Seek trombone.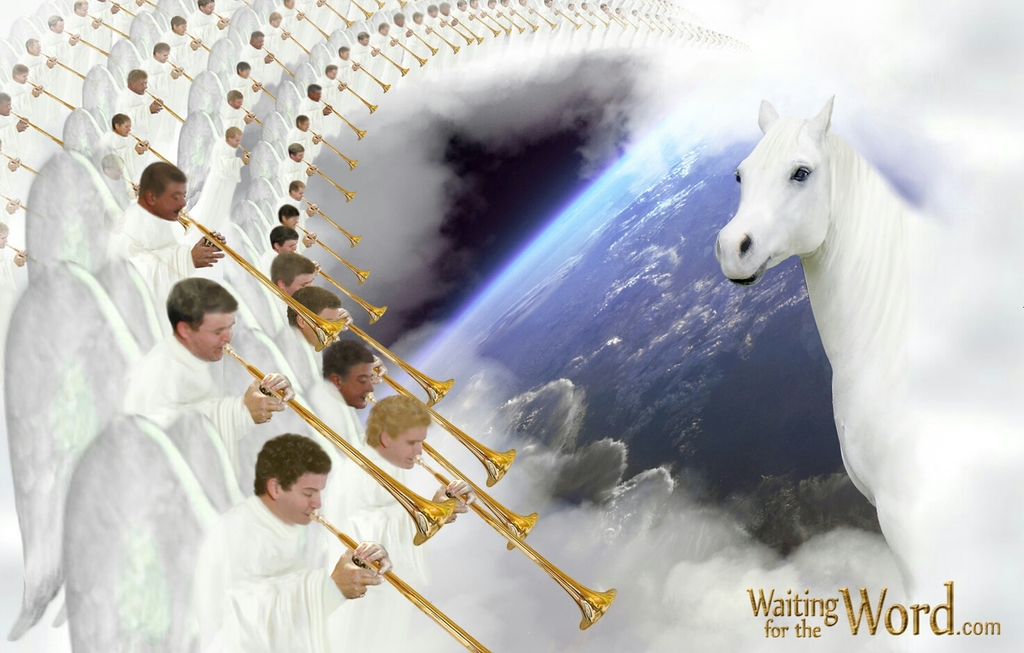
bbox=(489, 10, 519, 29).
